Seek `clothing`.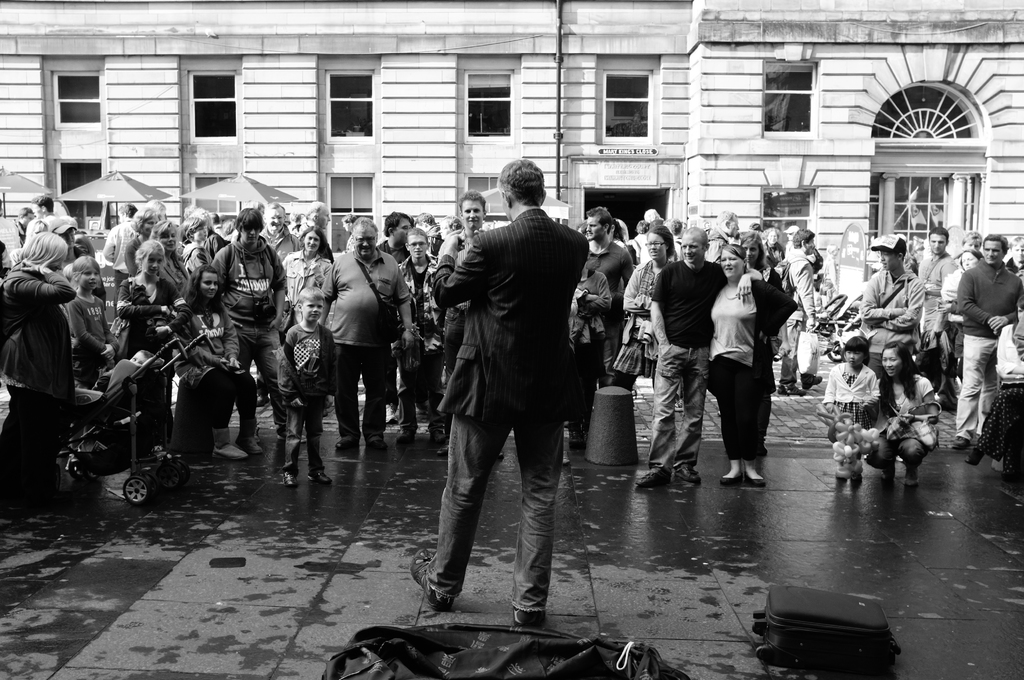
Rect(49, 216, 64, 229).
